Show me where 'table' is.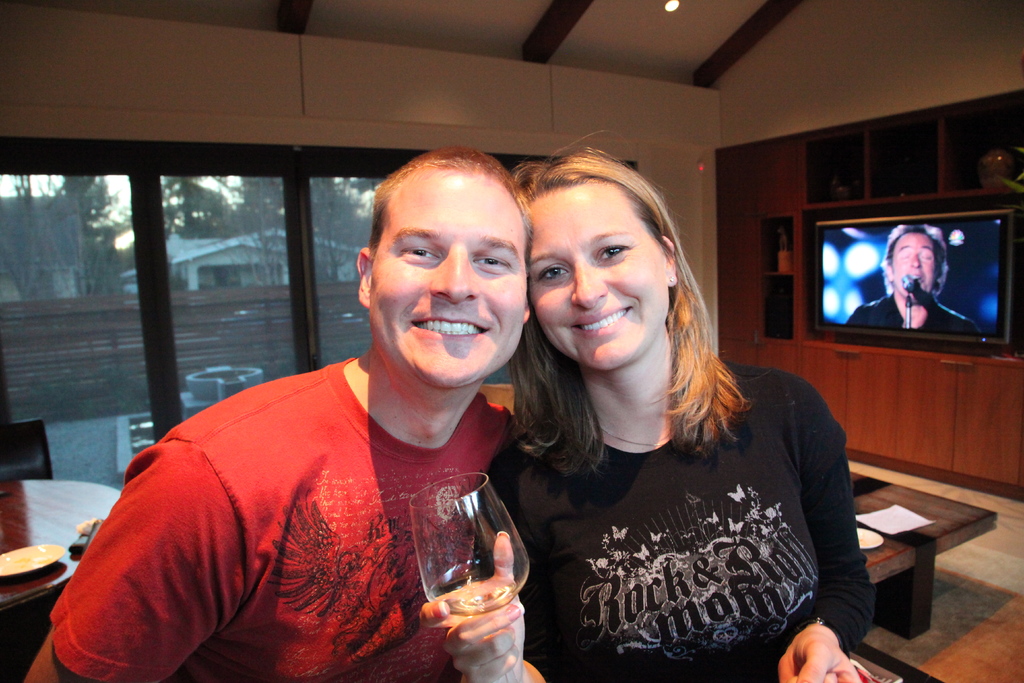
'table' is at 804:446:1018:621.
